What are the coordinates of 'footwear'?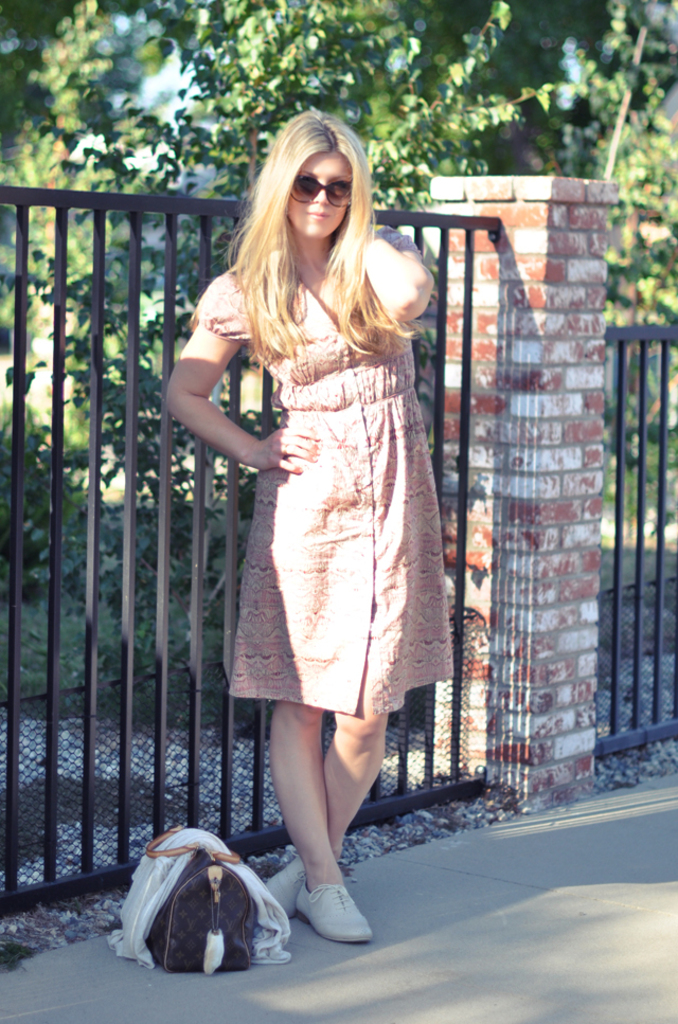
x1=253, y1=852, x2=318, y2=913.
